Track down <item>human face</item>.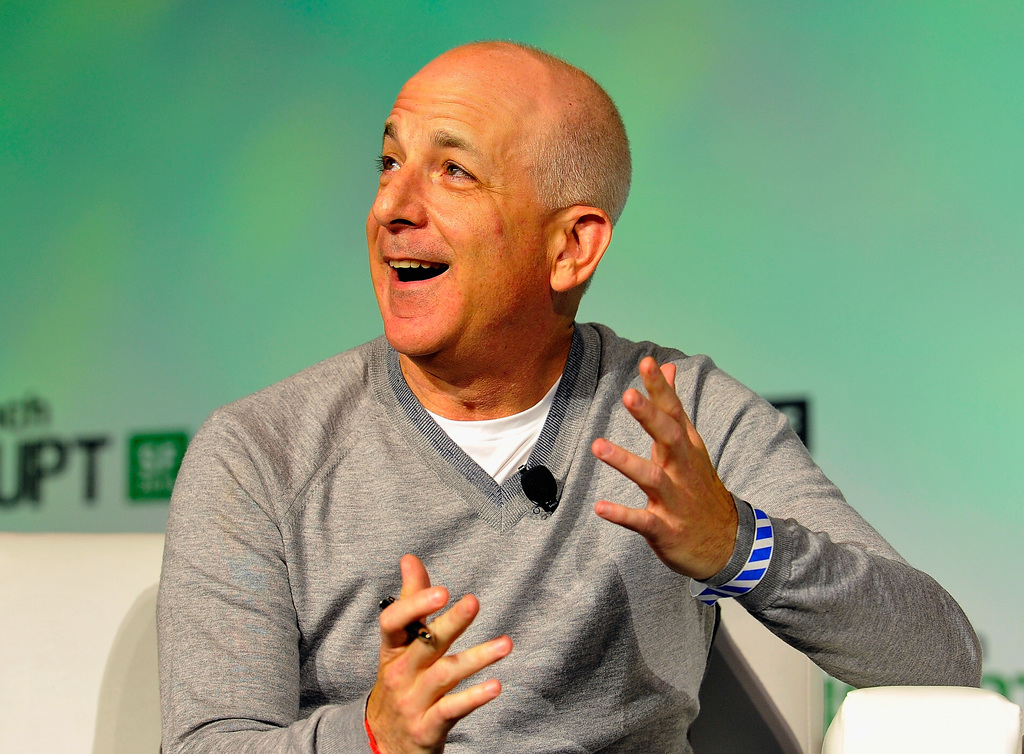
Tracked to 366/61/557/360.
